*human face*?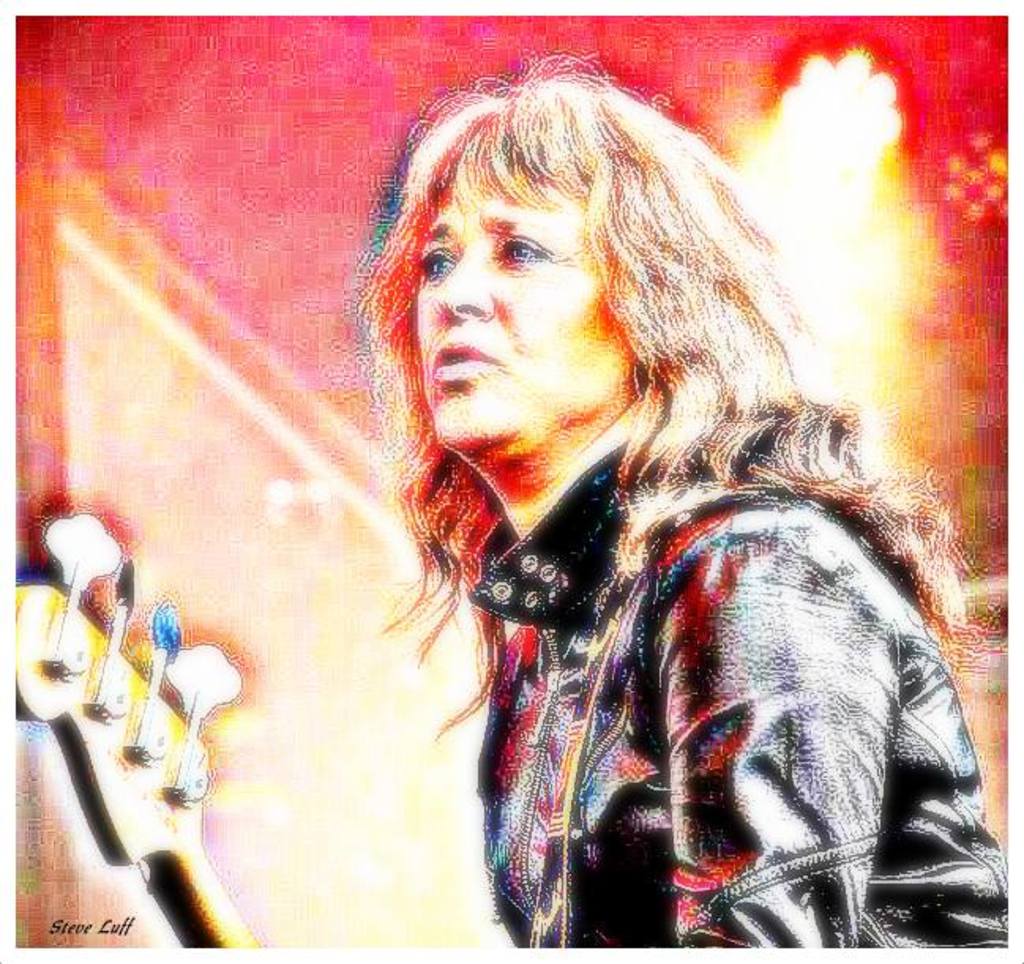
BBox(410, 167, 628, 467)
